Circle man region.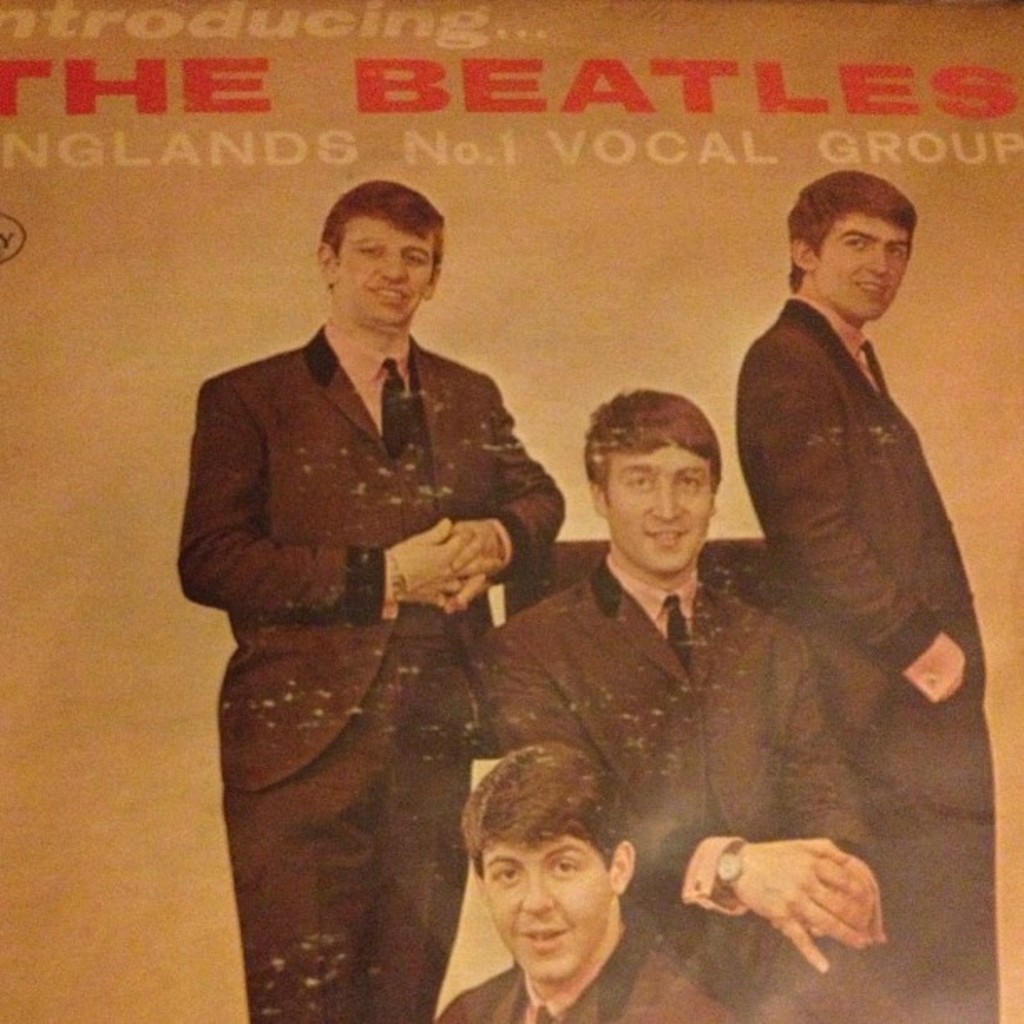
Region: (x1=191, y1=186, x2=584, y2=994).
